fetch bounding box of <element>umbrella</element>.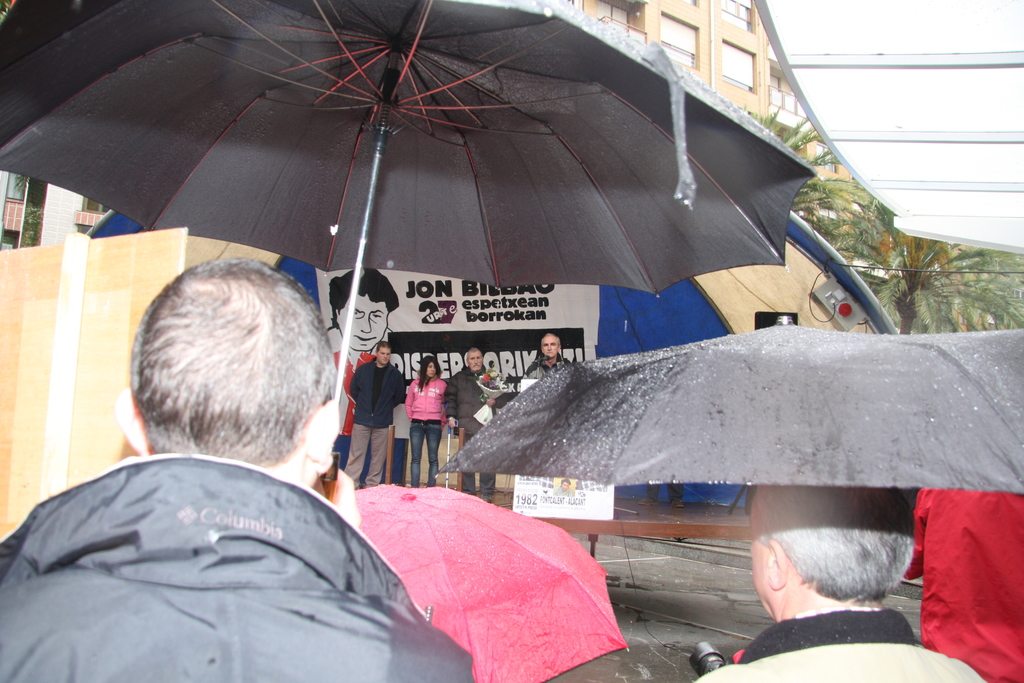
Bbox: locate(0, 0, 820, 479).
